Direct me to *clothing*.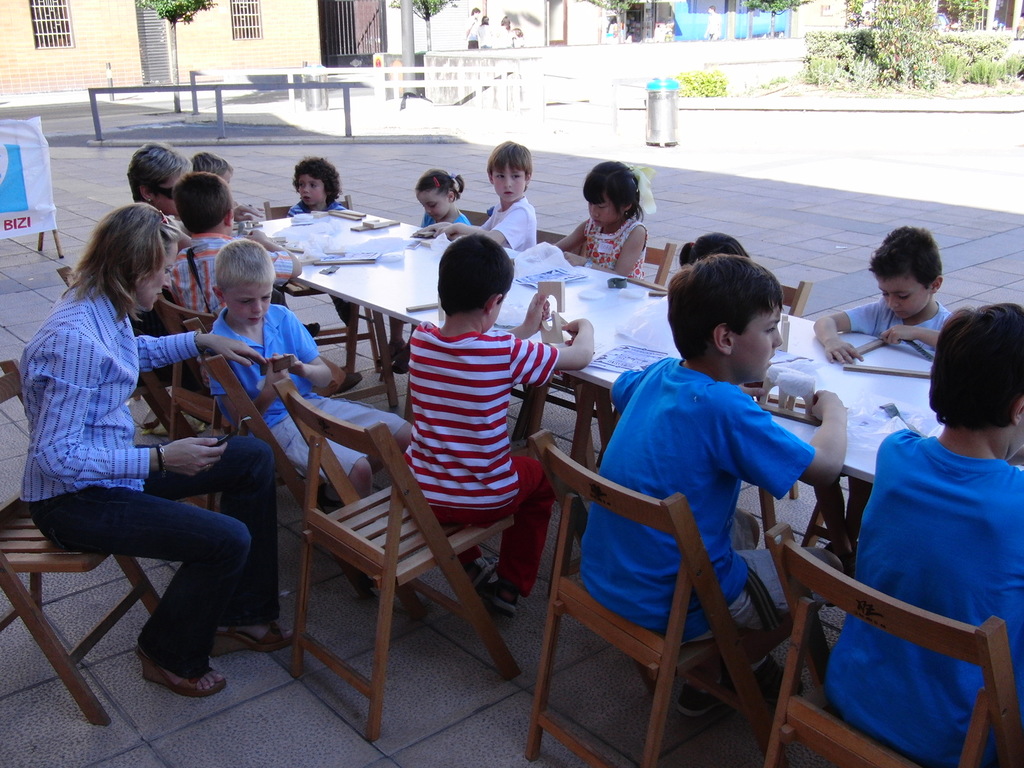
Direction: {"left": 516, "top": 35, "right": 524, "bottom": 45}.
